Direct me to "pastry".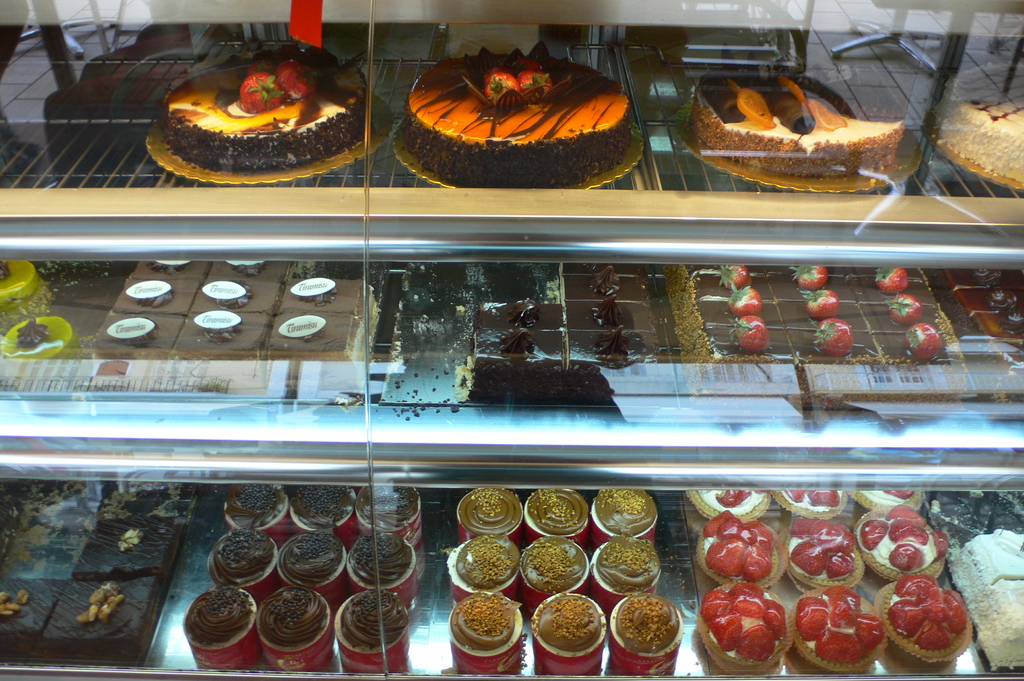
Direction: 774, 486, 845, 518.
